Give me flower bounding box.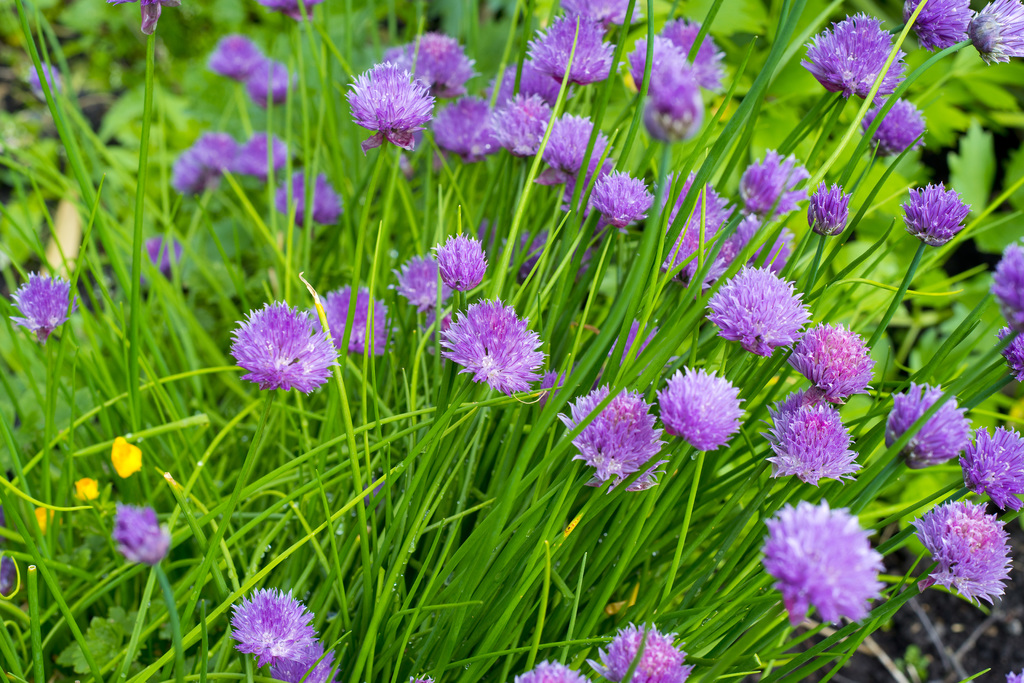
x1=746 y1=154 x2=801 y2=206.
